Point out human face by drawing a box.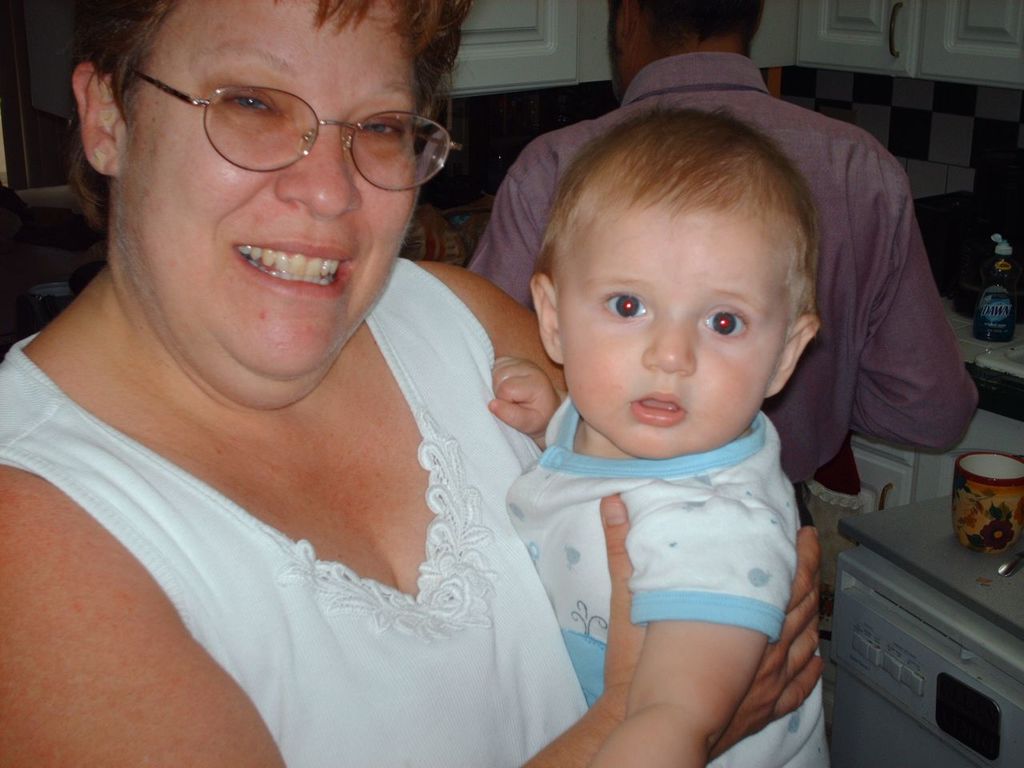
x1=132, y1=0, x2=422, y2=378.
